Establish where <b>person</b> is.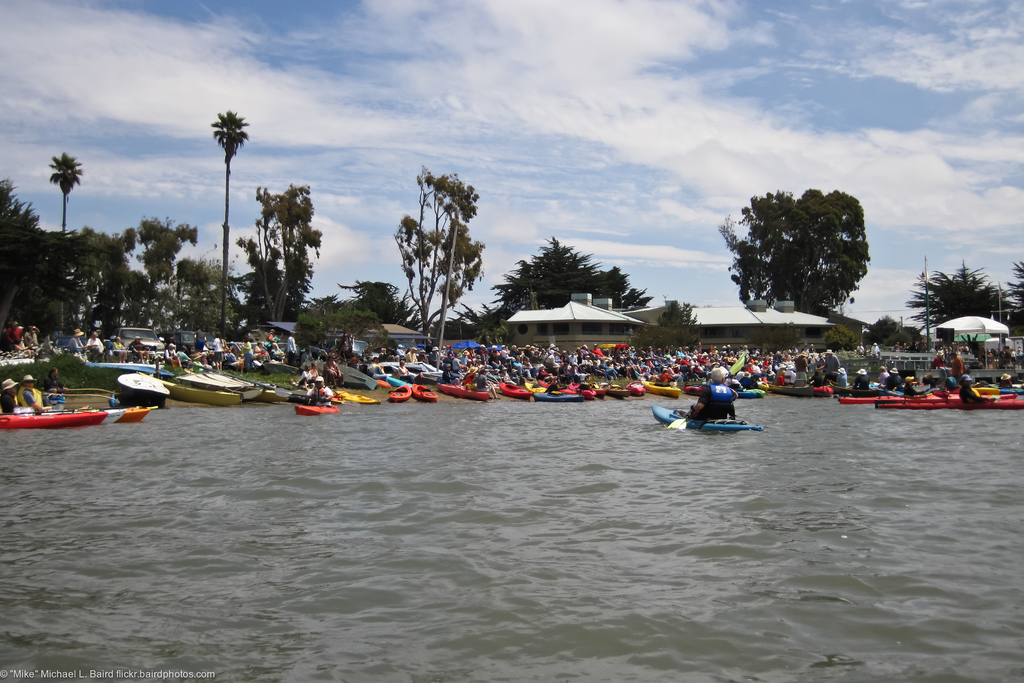
Established at locate(685, 362, 743, 427).
